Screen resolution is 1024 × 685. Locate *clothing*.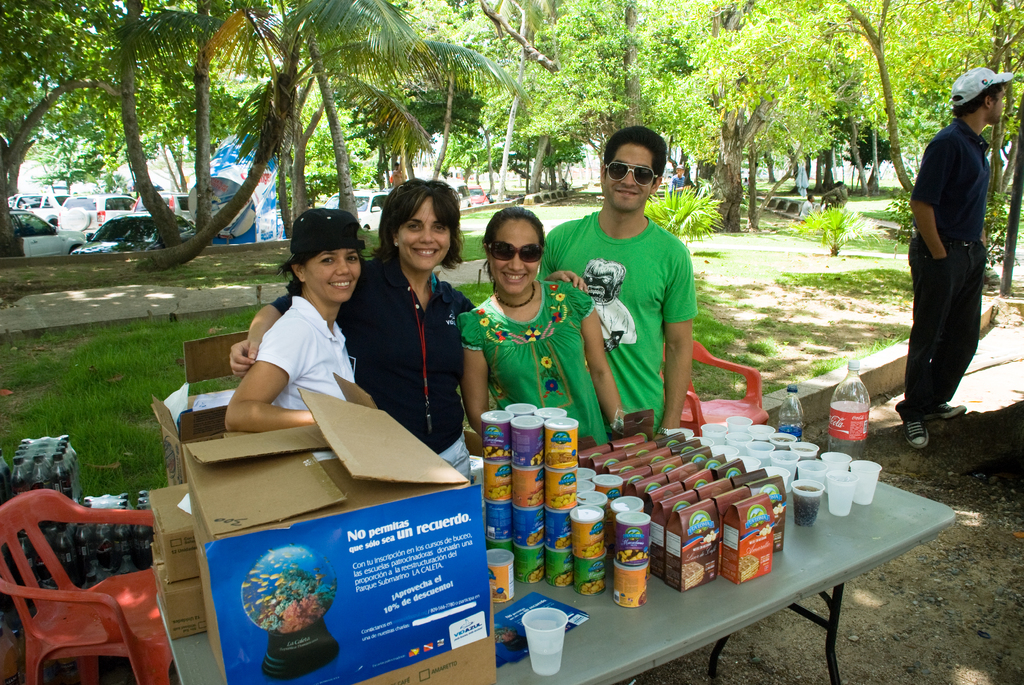
904:72:1005:418.
